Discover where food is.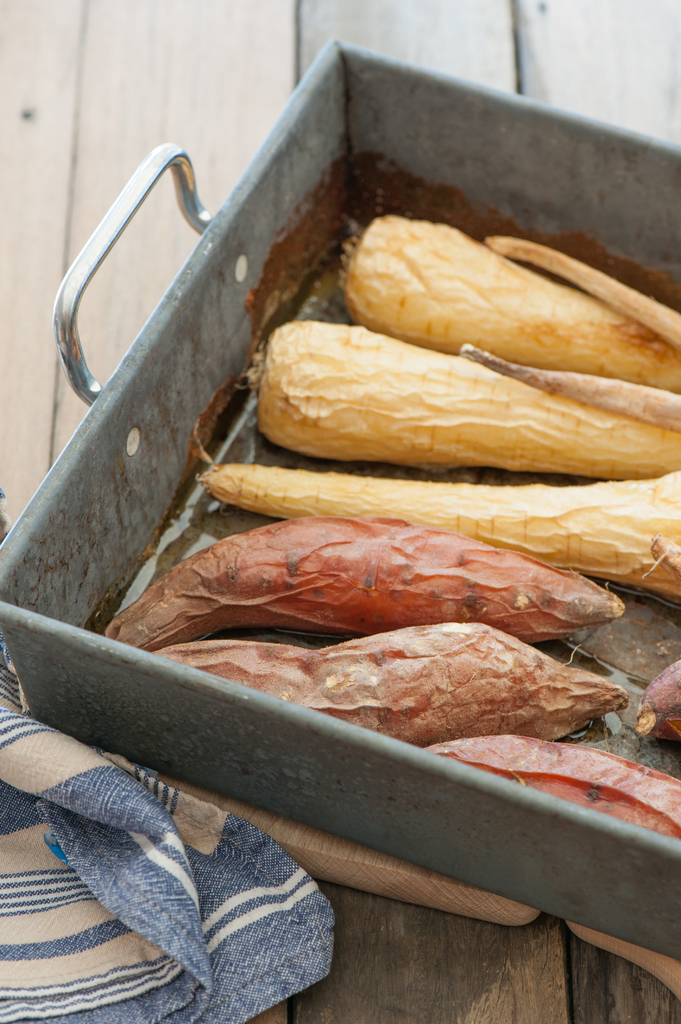
Discovered at 198/460/680/600.
